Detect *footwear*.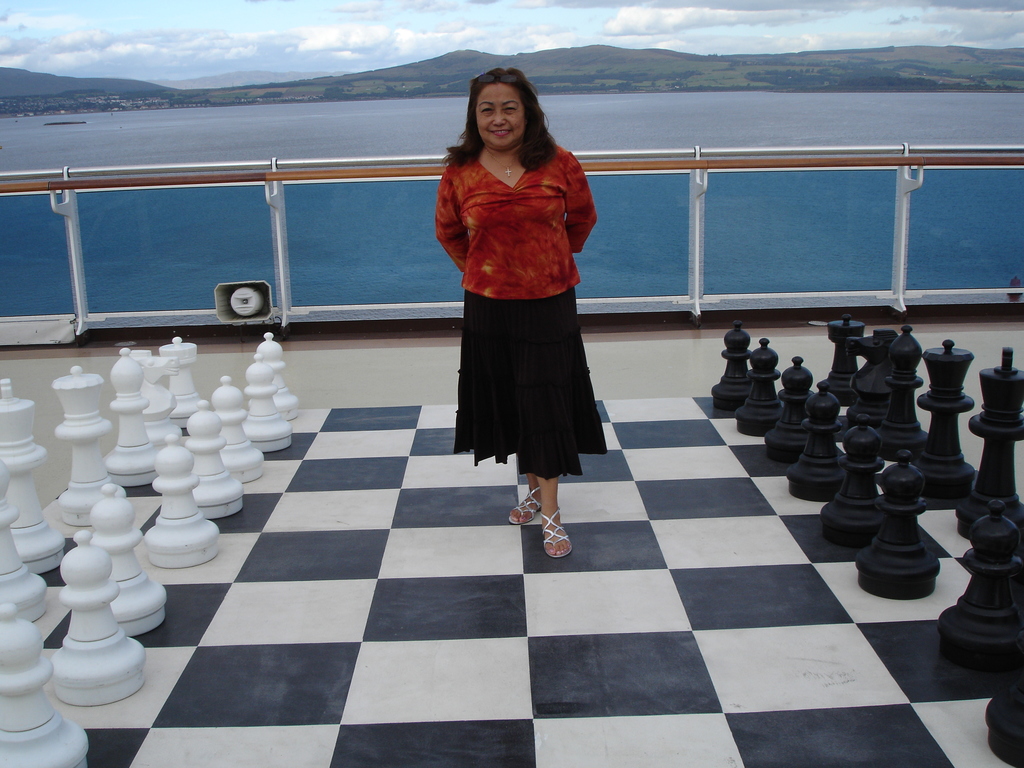
Detected at 506 485 545 526.
